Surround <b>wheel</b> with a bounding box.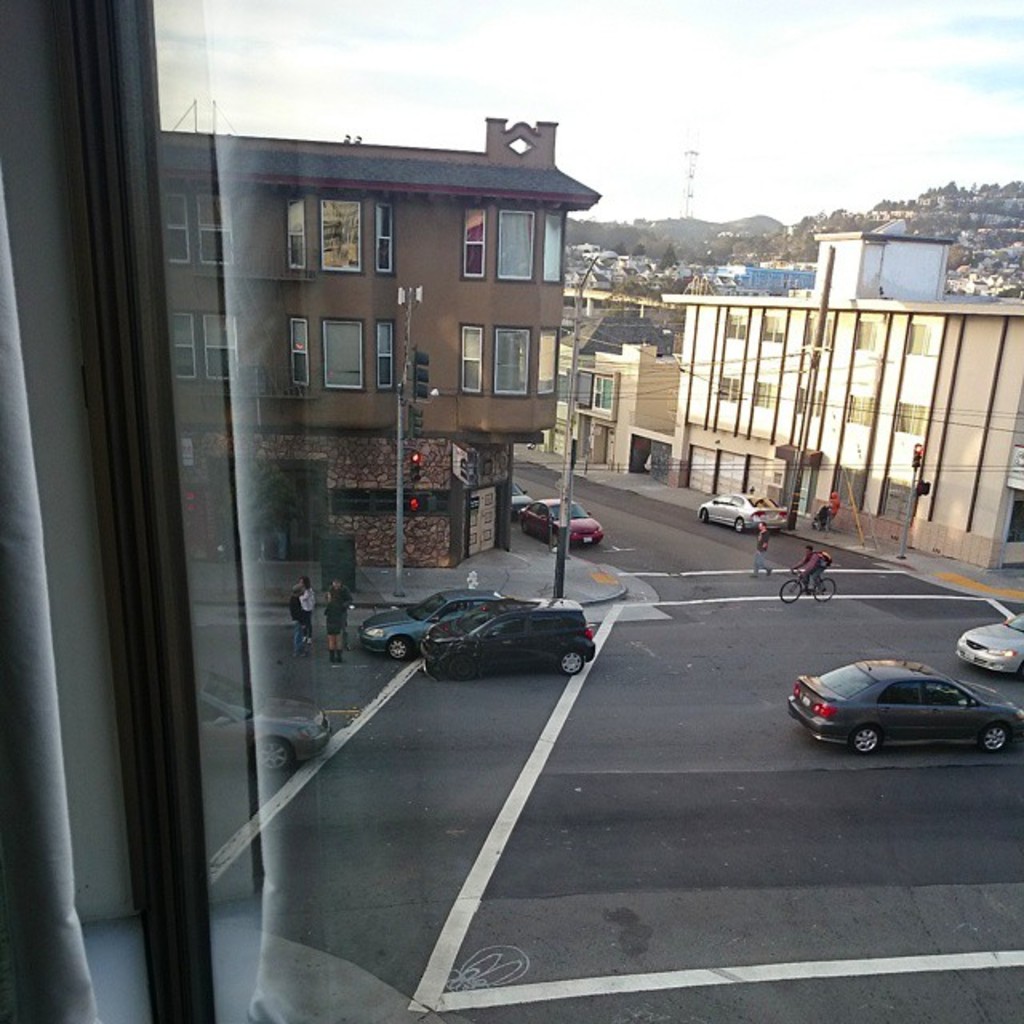
crop(526, 520, 533, 531).
